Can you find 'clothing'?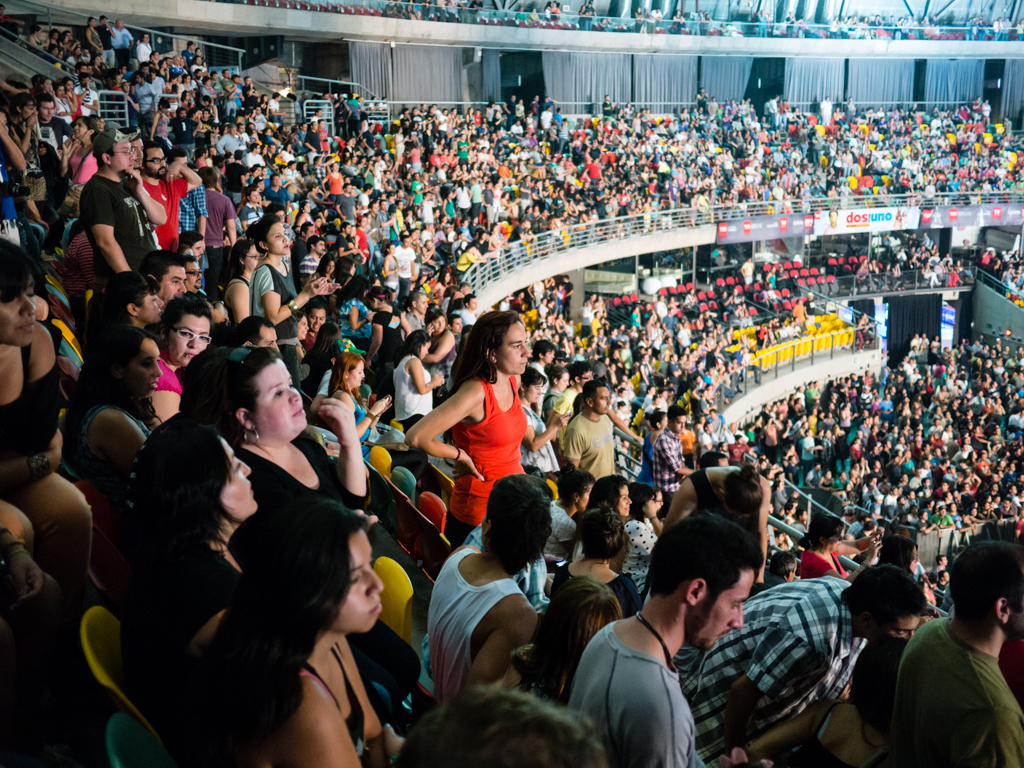
Yes, bounding box: 675,571,869,767.
